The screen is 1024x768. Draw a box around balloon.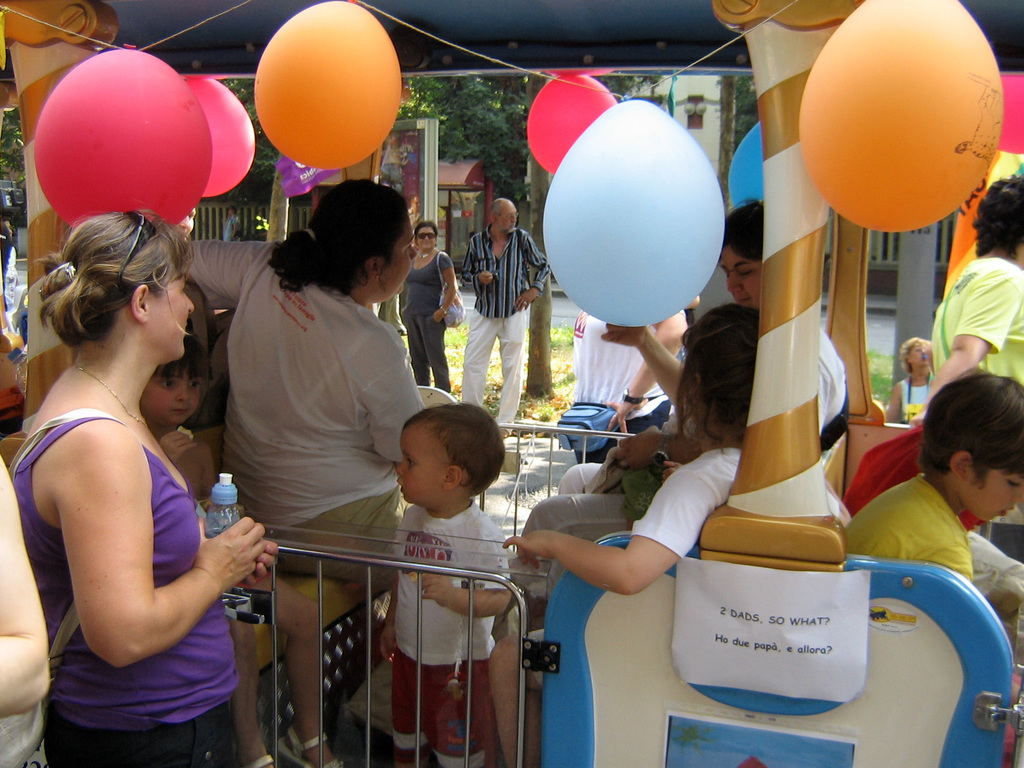
BBox(527, 72, 613, 176).
